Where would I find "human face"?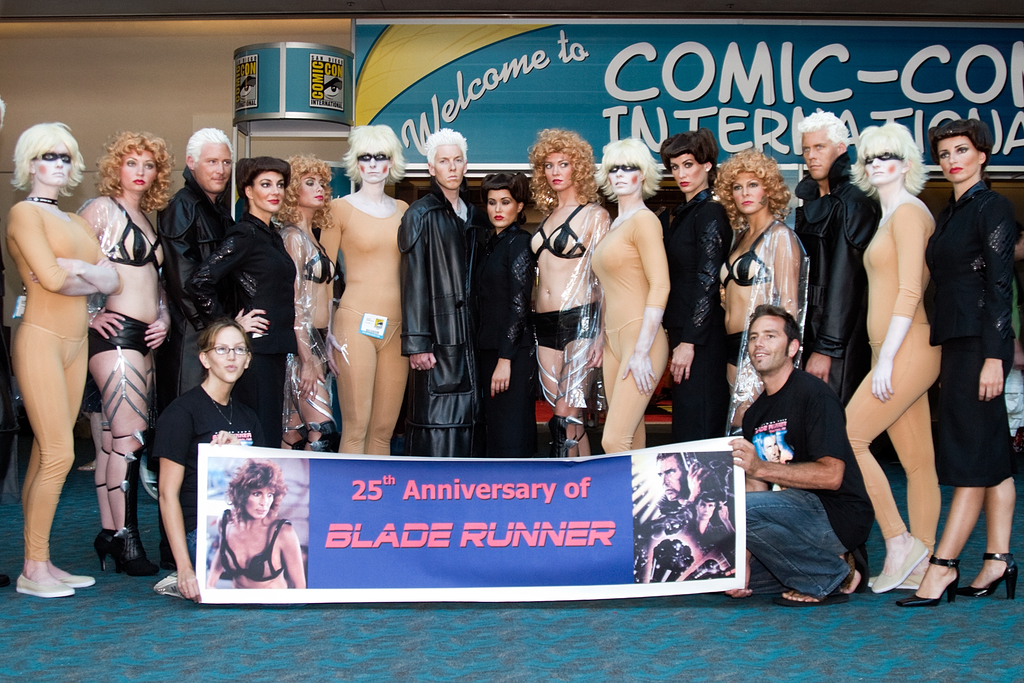
At Rect(32, 140, 71, 187).
